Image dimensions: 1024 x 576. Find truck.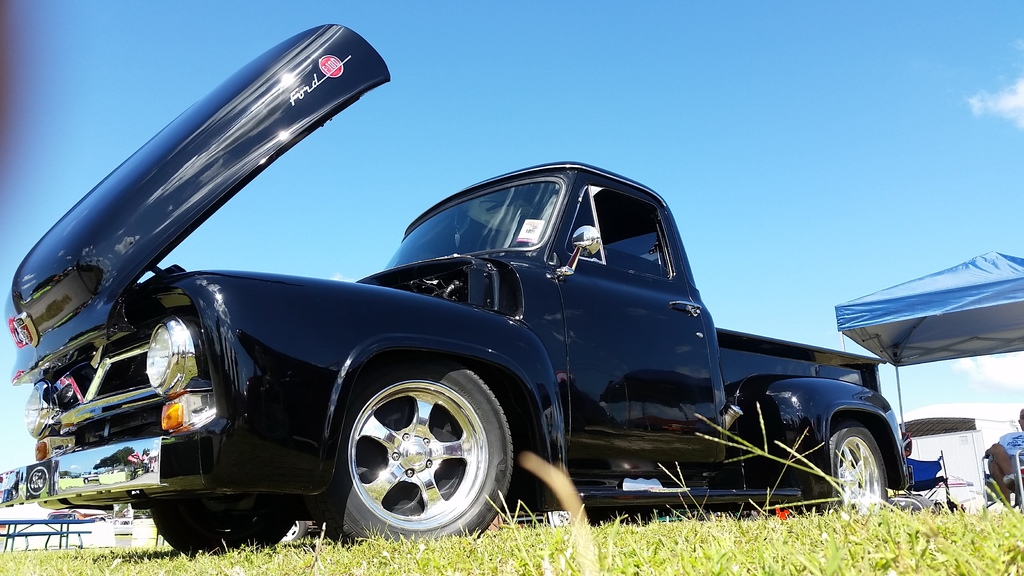
BBox(135, 138, 931, 546).
